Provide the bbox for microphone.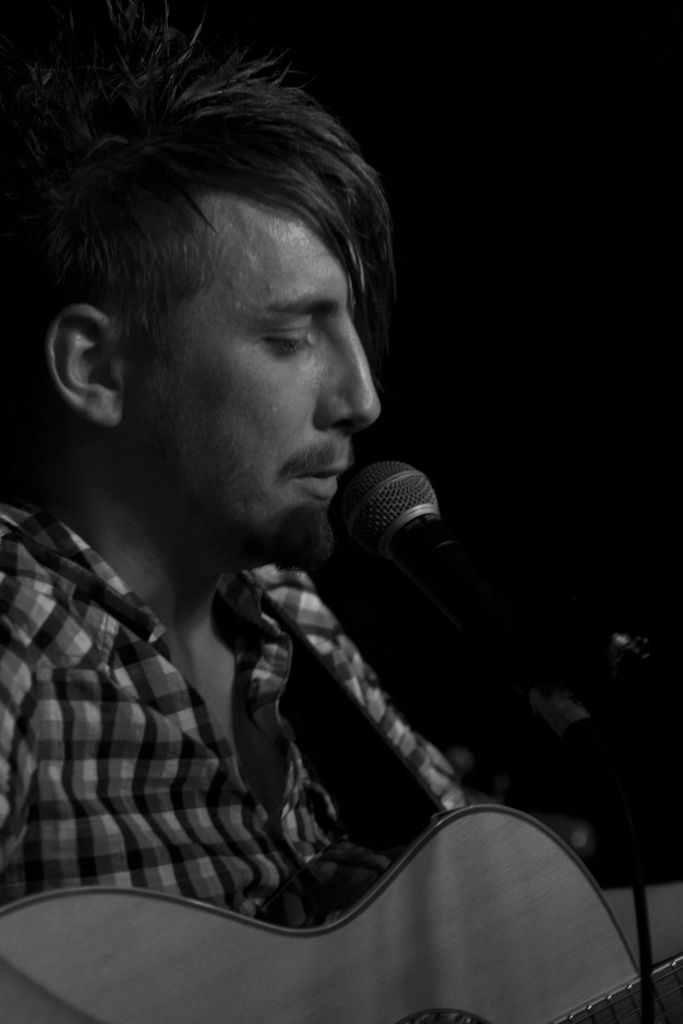
pyautogui.locateOnScreen(337, 455, 682, 791).
